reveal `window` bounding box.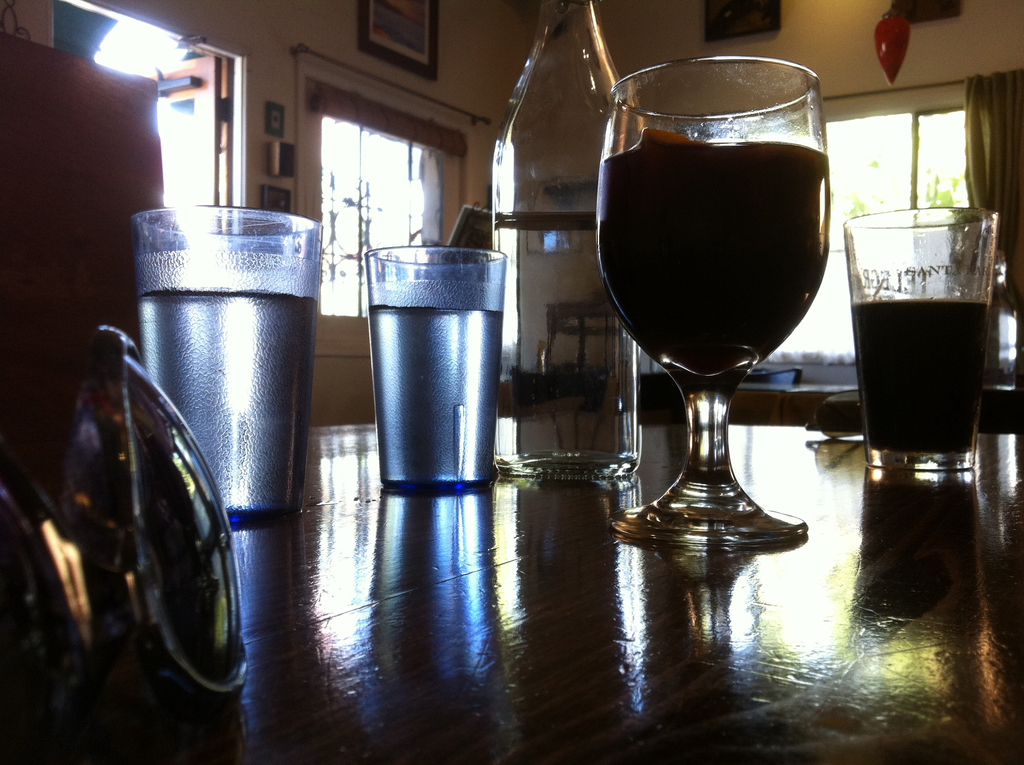
Revealed: select_region(671, 103, 1023, 364).
